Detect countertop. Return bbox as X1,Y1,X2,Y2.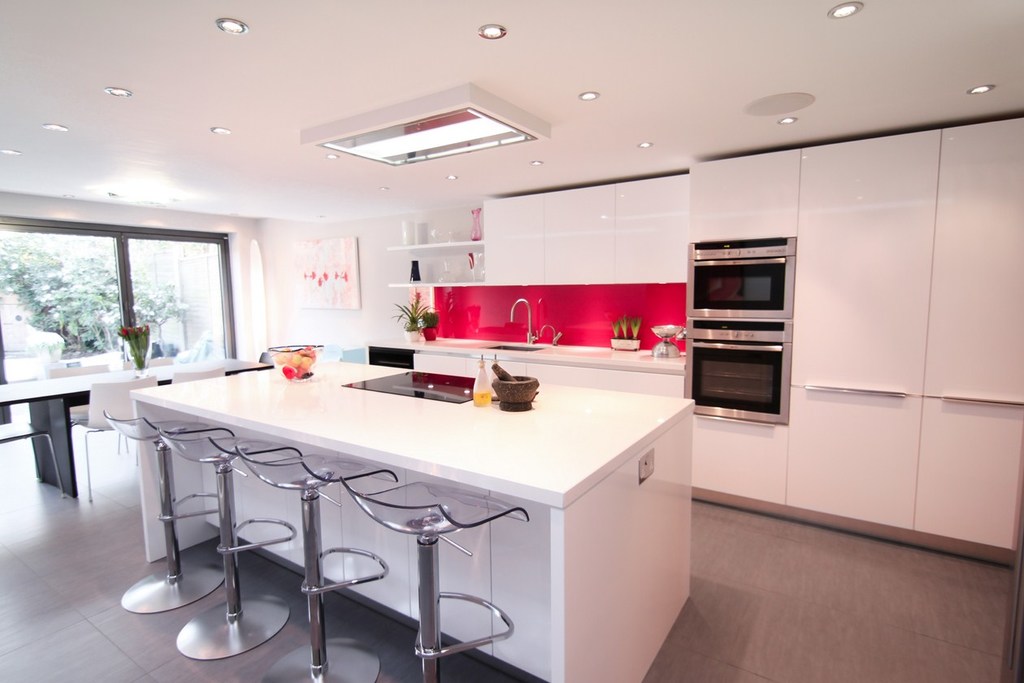
128,345,692,682.
